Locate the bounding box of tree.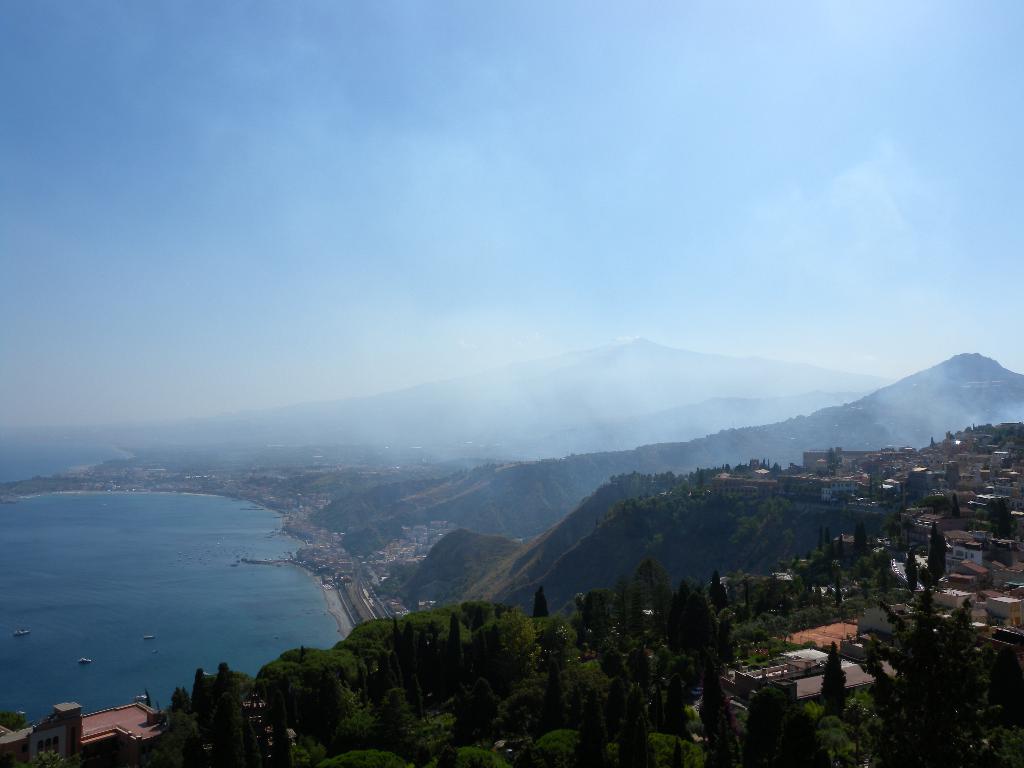
Bounding box: box=[926, 520, 948, 588].
